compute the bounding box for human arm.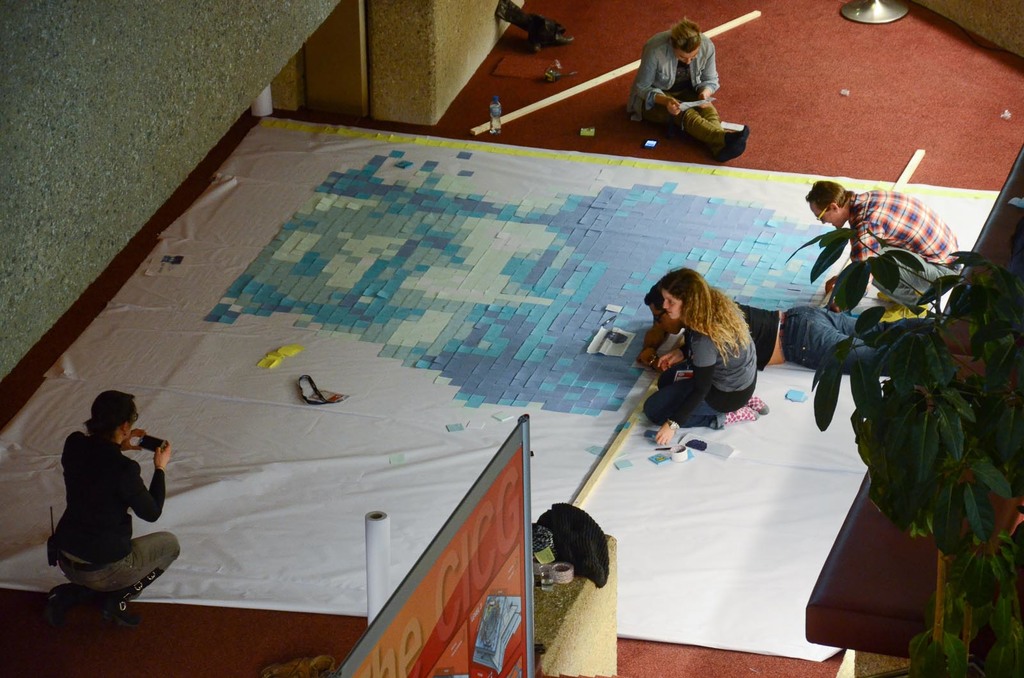
[817,227,877,313].
